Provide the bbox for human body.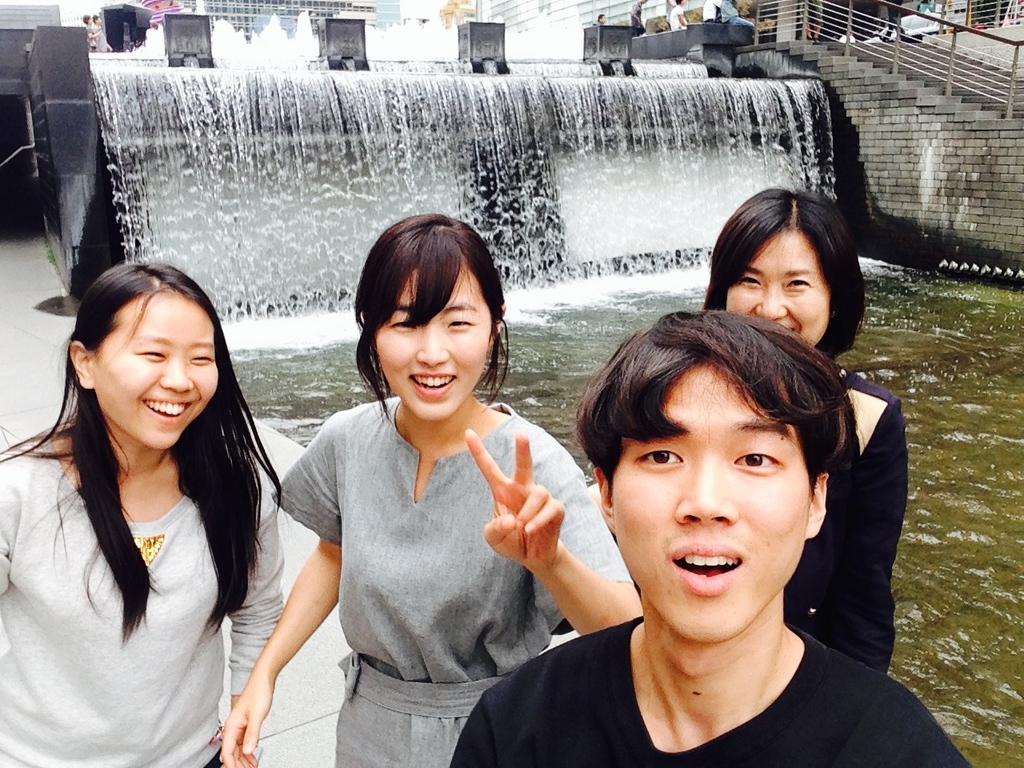
locate(215, 394, 645, 767).
